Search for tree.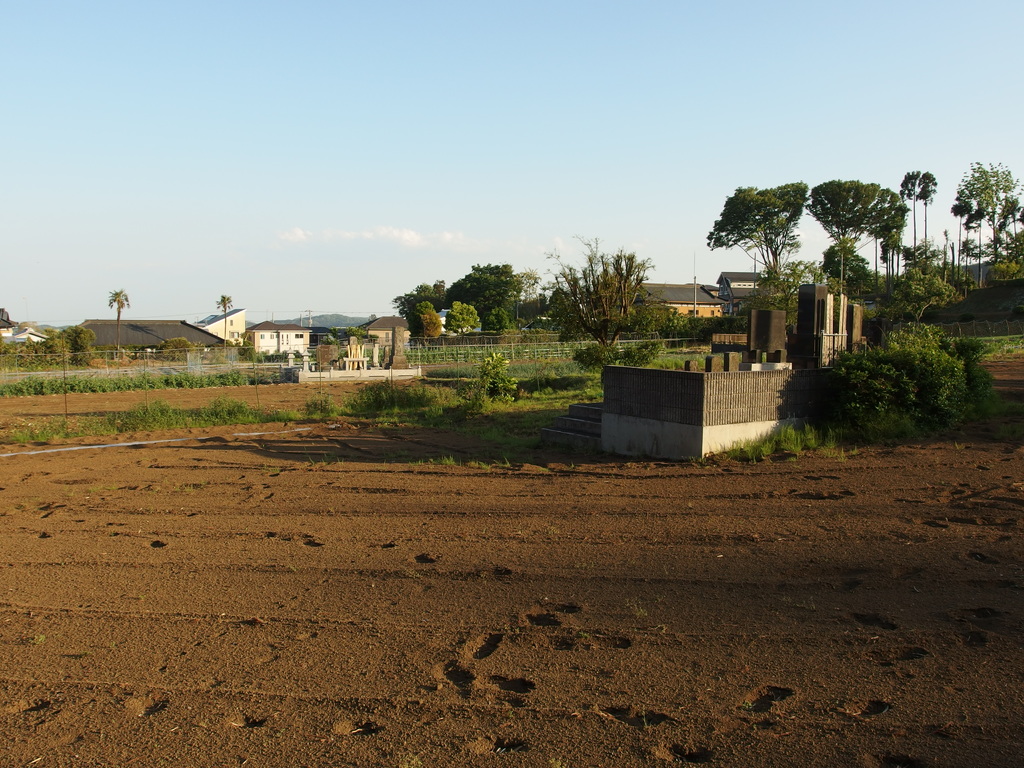
Found at select_region(948, 154, 1023, 295).
